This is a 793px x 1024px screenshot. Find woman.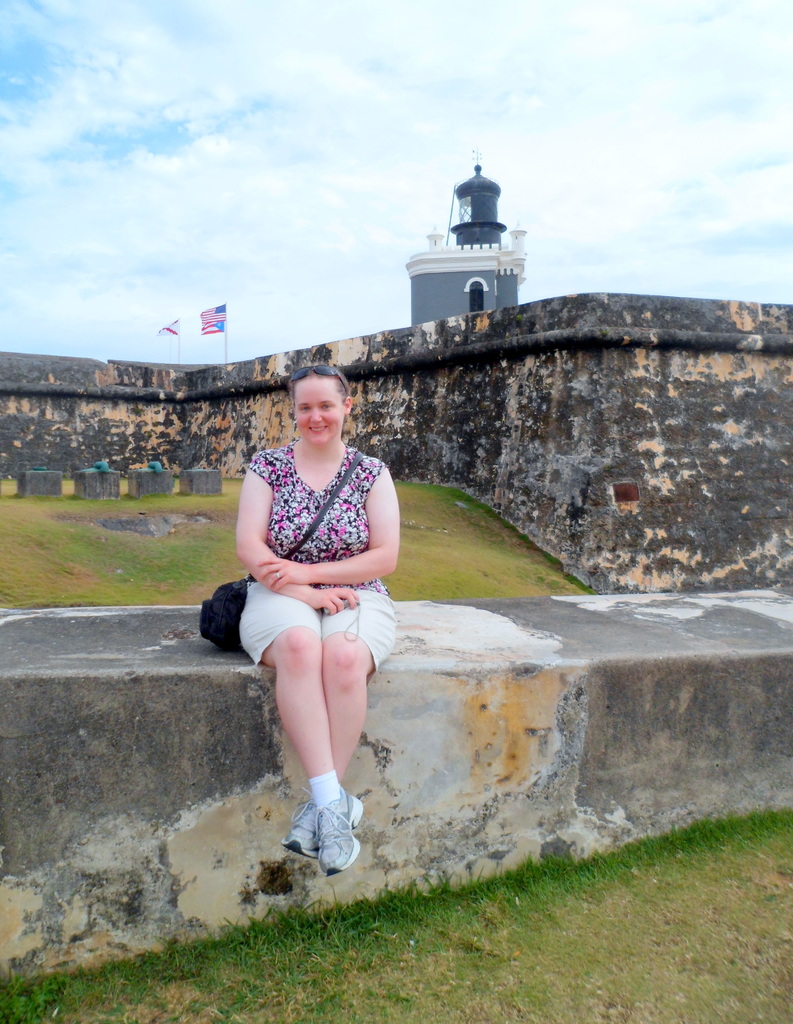
Bounding box: [x1=219, y1=364, x2=423, y2=865].
